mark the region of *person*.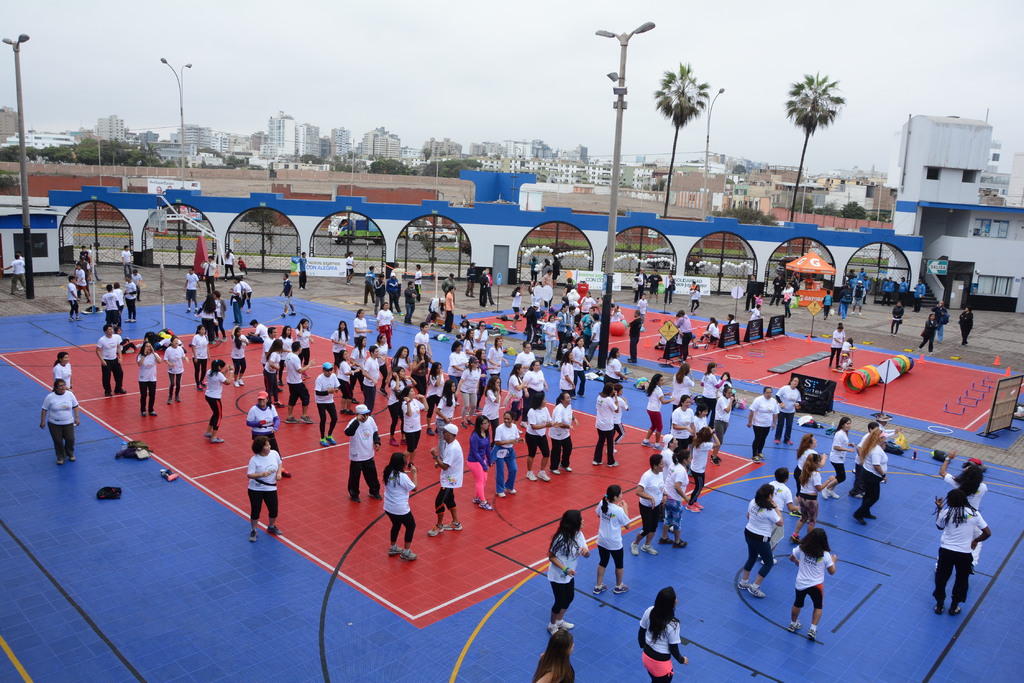
Region: left=470, top=415, right=493, bottom=509.
